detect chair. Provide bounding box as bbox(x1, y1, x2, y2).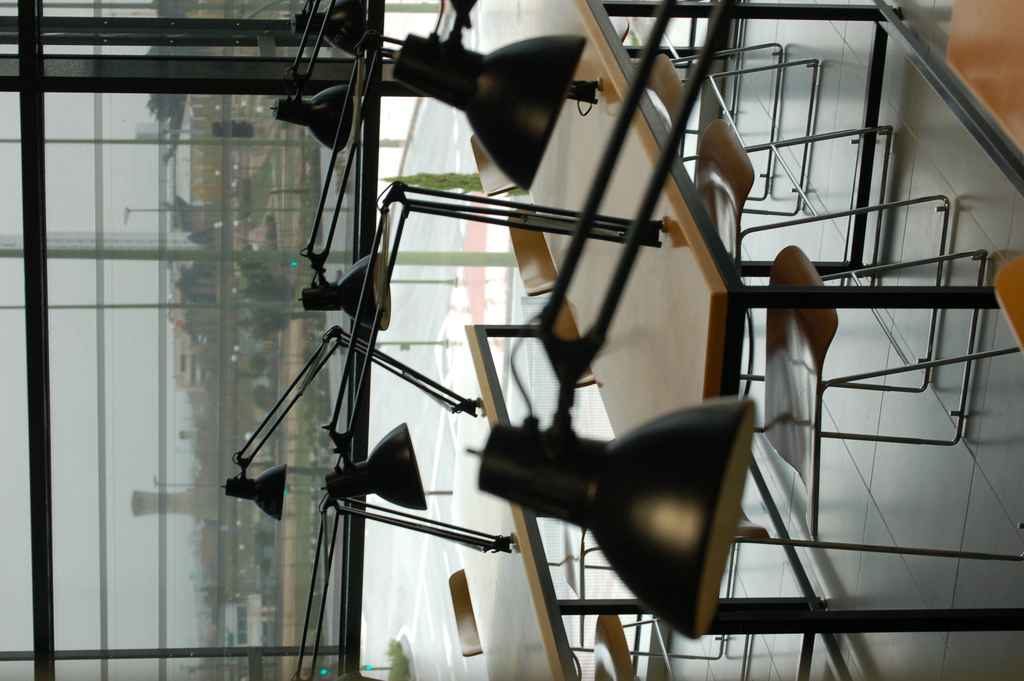
bbox(483, 51, 822, 215).
